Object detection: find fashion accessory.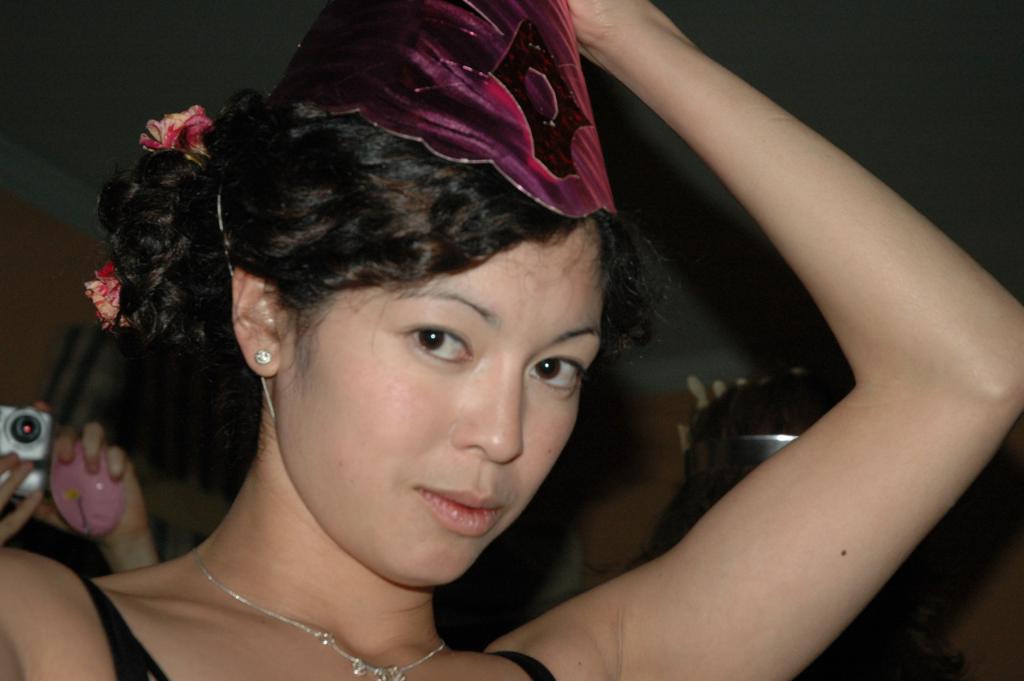
box=[254, 350, 272, 367].
